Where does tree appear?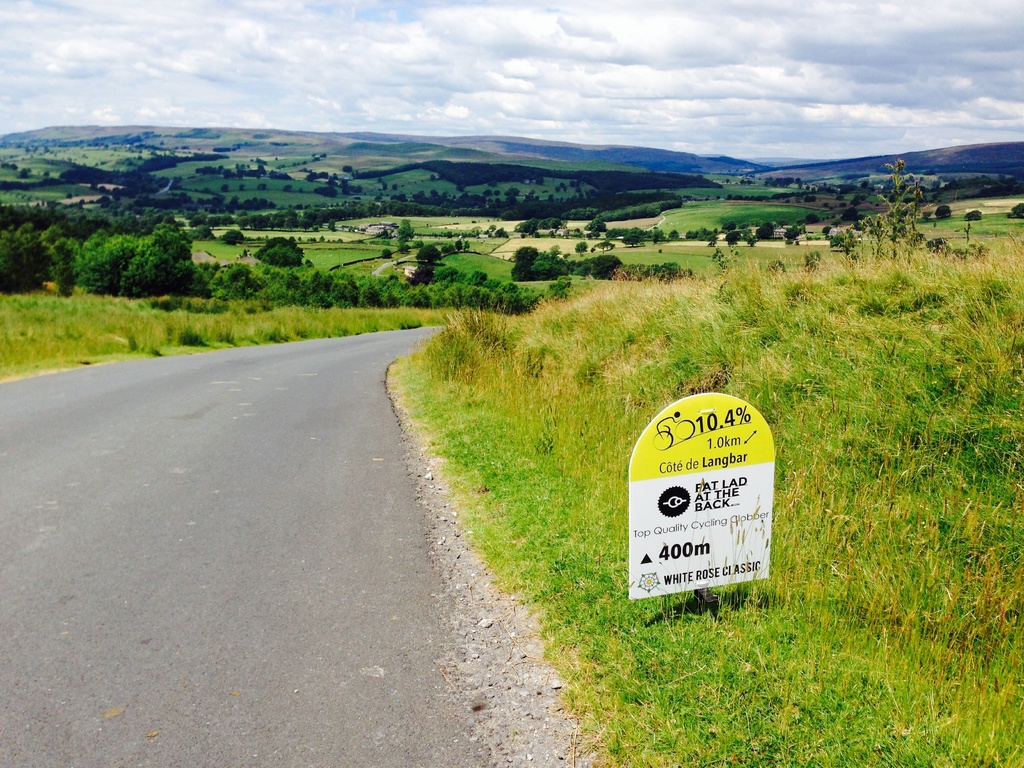
Appears at BBox(399, 243, 410, 255).
